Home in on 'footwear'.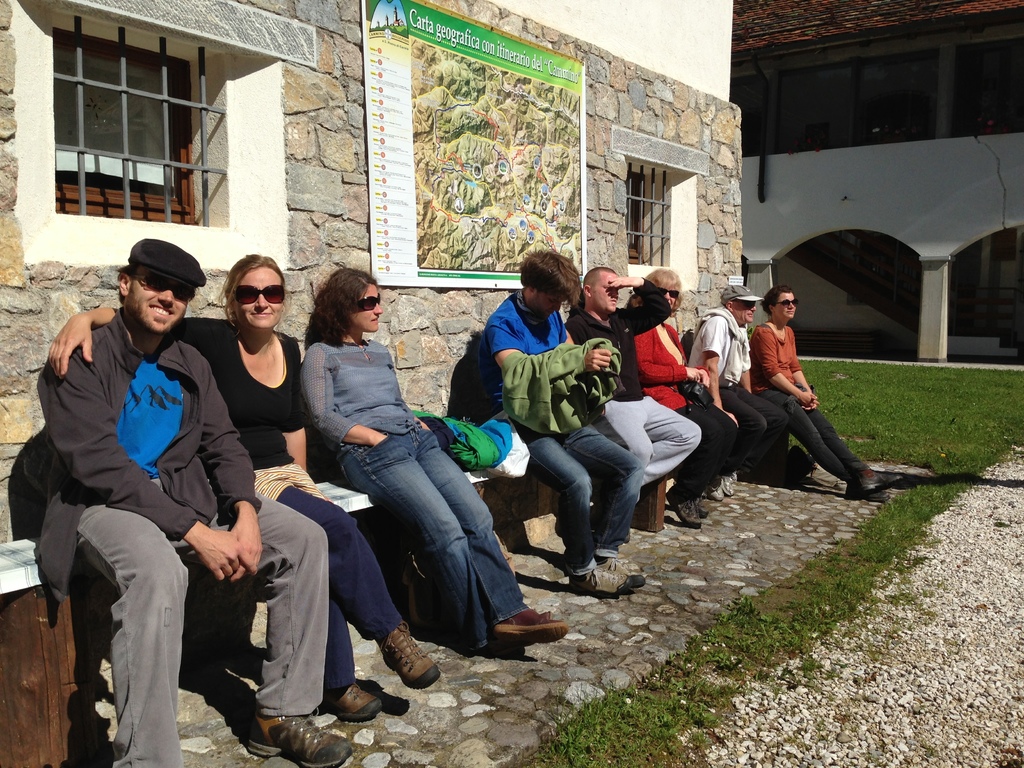
Homed in at detection(707, 485, 726, 502).
